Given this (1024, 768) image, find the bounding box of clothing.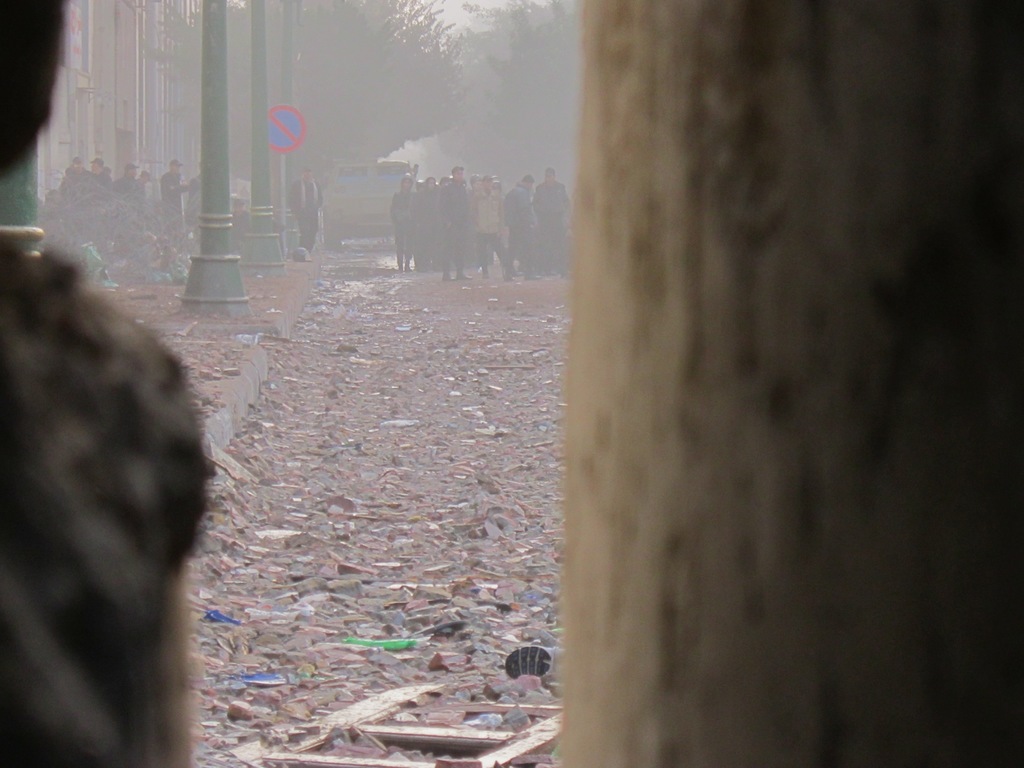
503:188:538:274.
